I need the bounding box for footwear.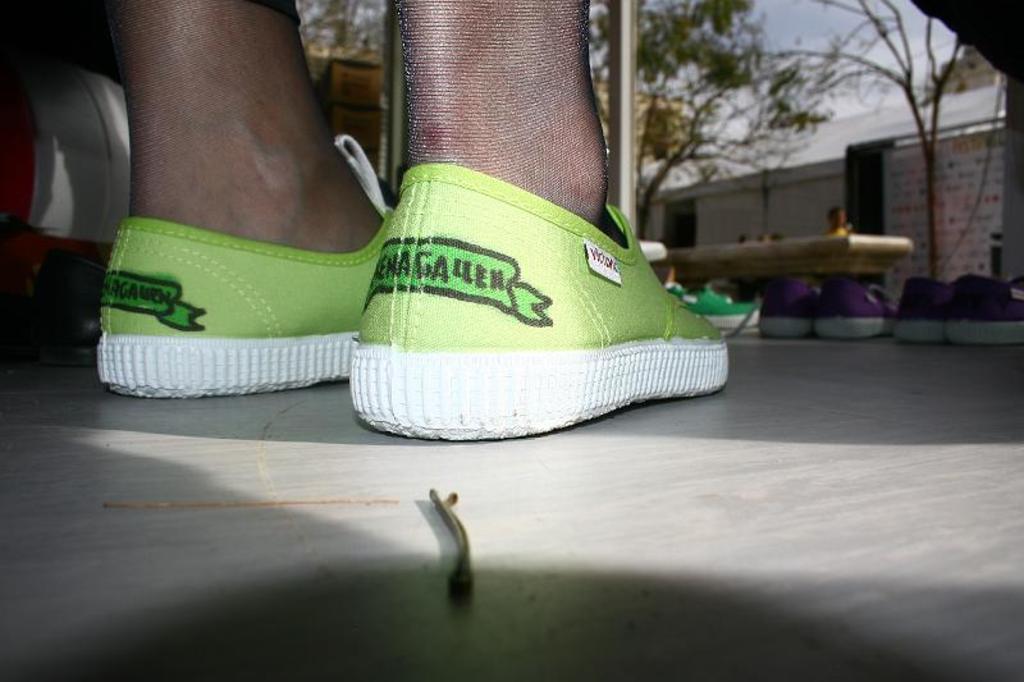
Here it is: left=810, top=276, right=900, bottom=339.
